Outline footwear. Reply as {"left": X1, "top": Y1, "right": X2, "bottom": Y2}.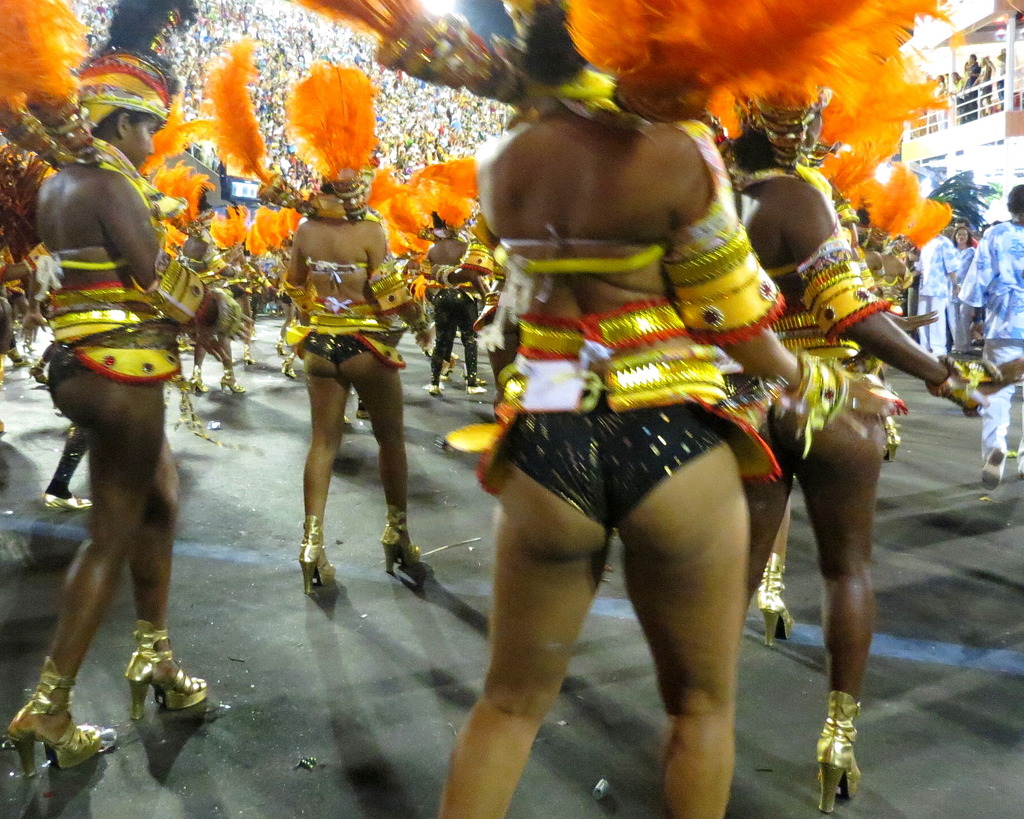
{"left": 218, "top": 367, "right": 250, "bottom": 400}.
